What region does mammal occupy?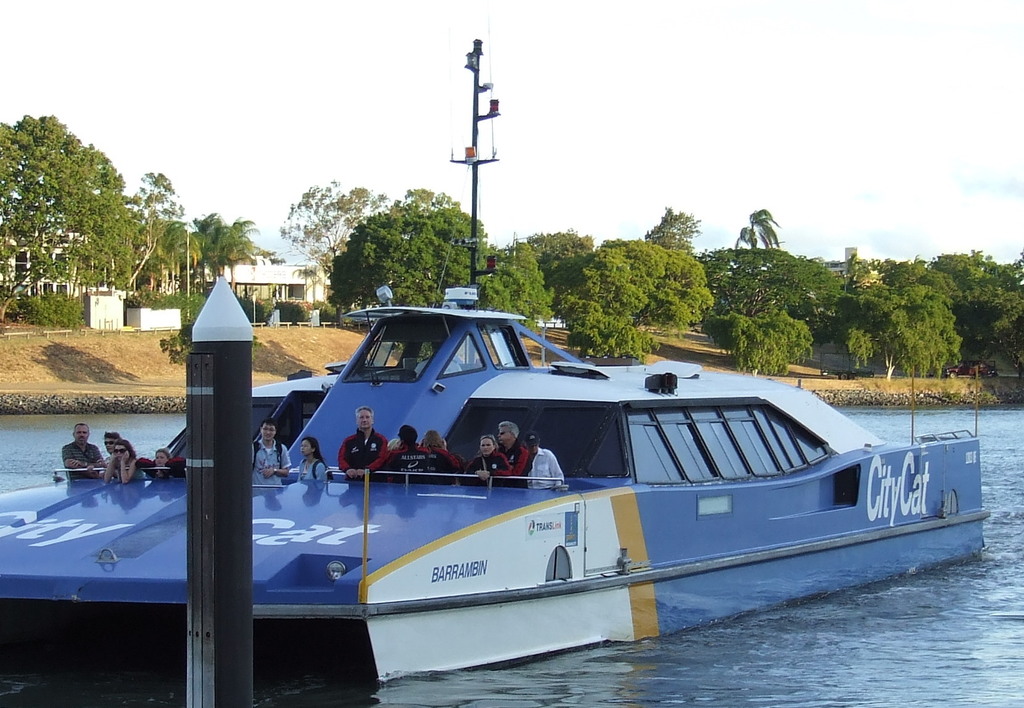
340/409/383/474.
